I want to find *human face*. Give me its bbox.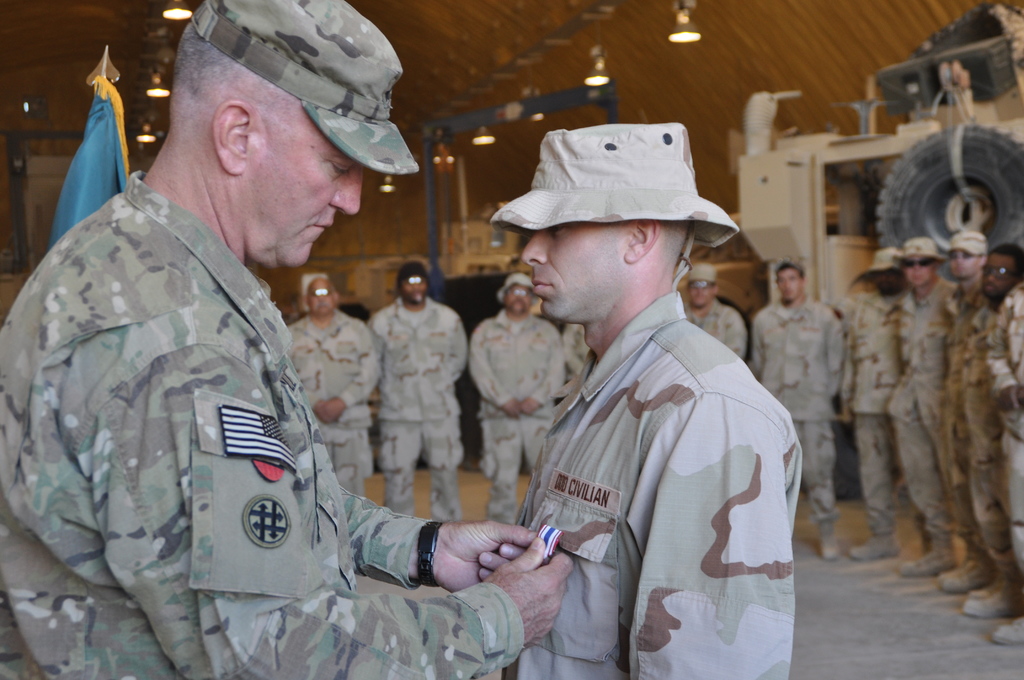
950 250 976 277.
